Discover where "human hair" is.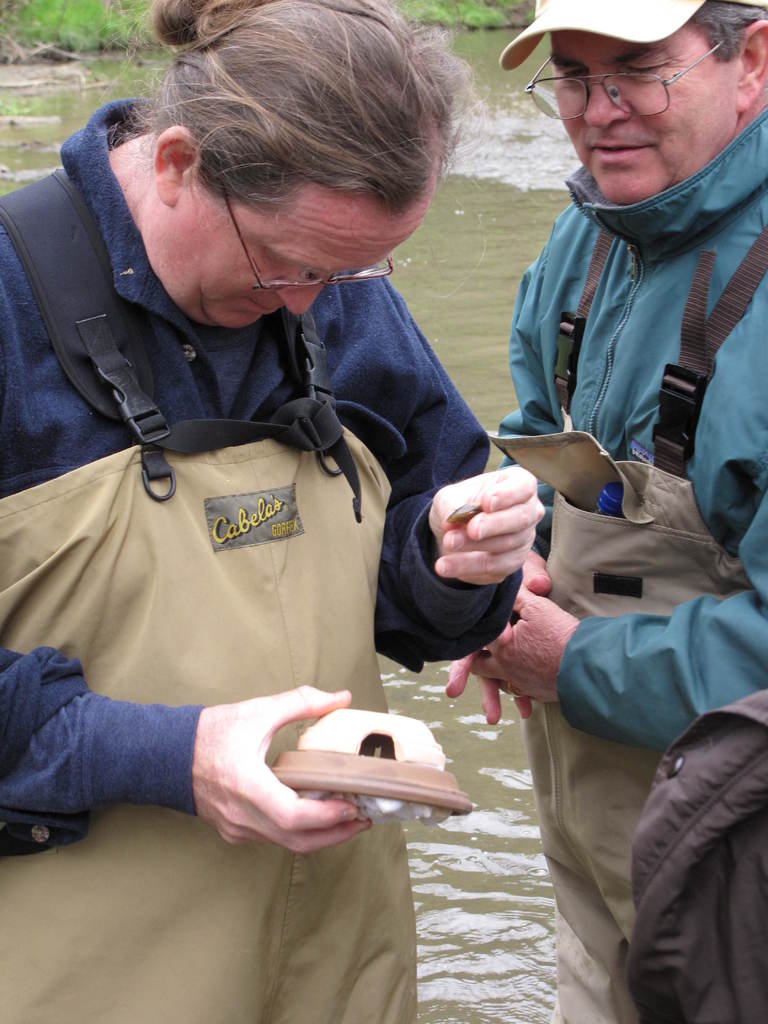
Discovered at (125,12,466,267).
